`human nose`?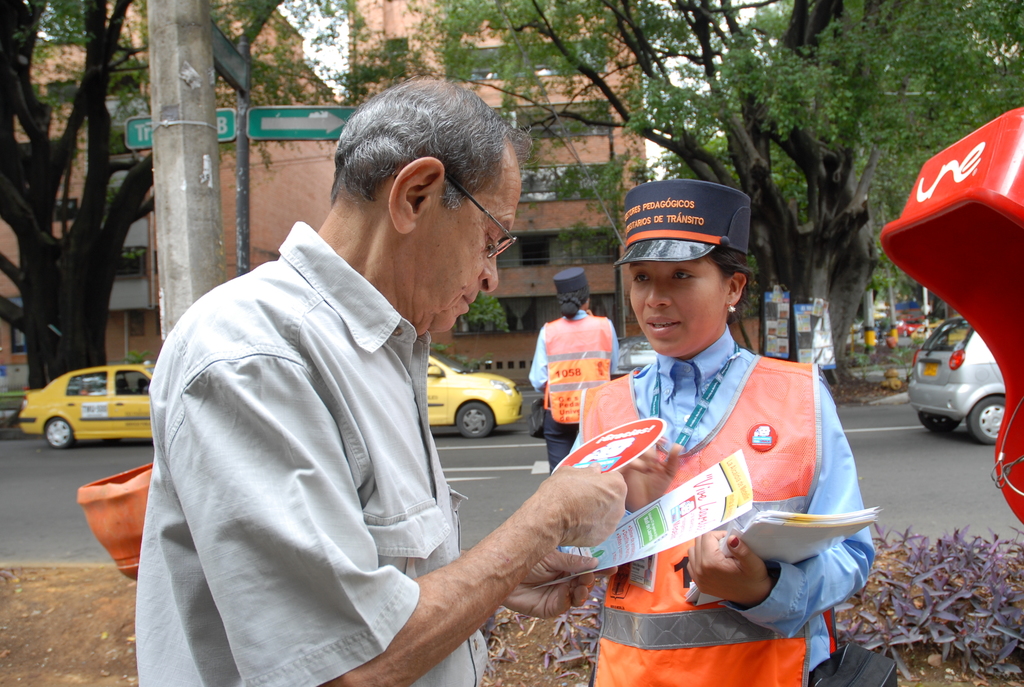
(left=644, top=274, right=670, bottom=311)
